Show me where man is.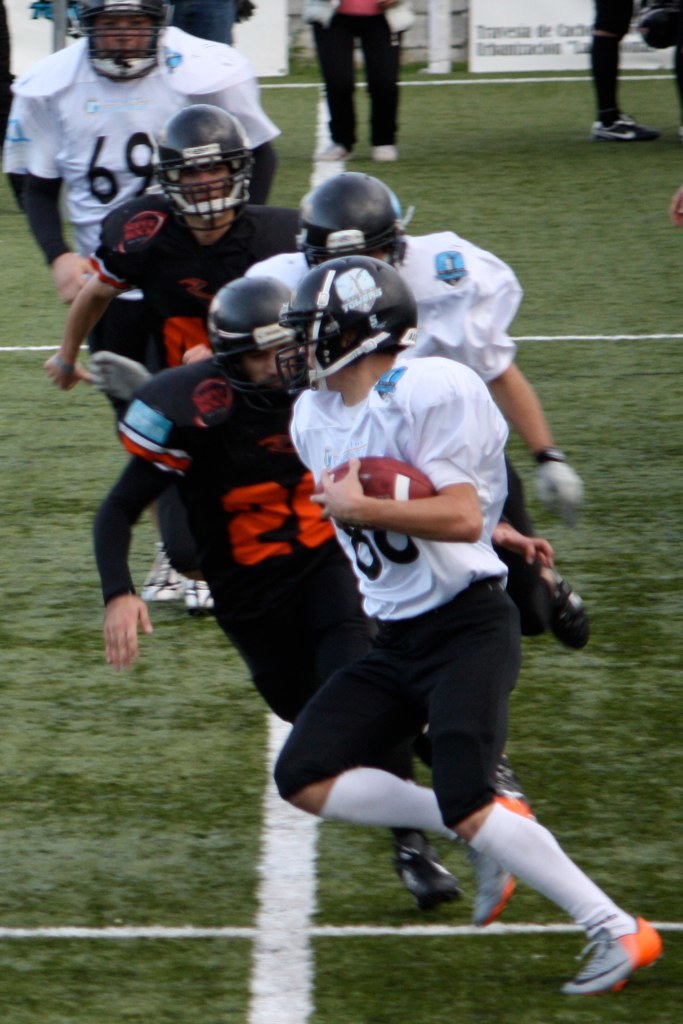
man is at (x1=6, y1=0, x2=269, y2=277).
